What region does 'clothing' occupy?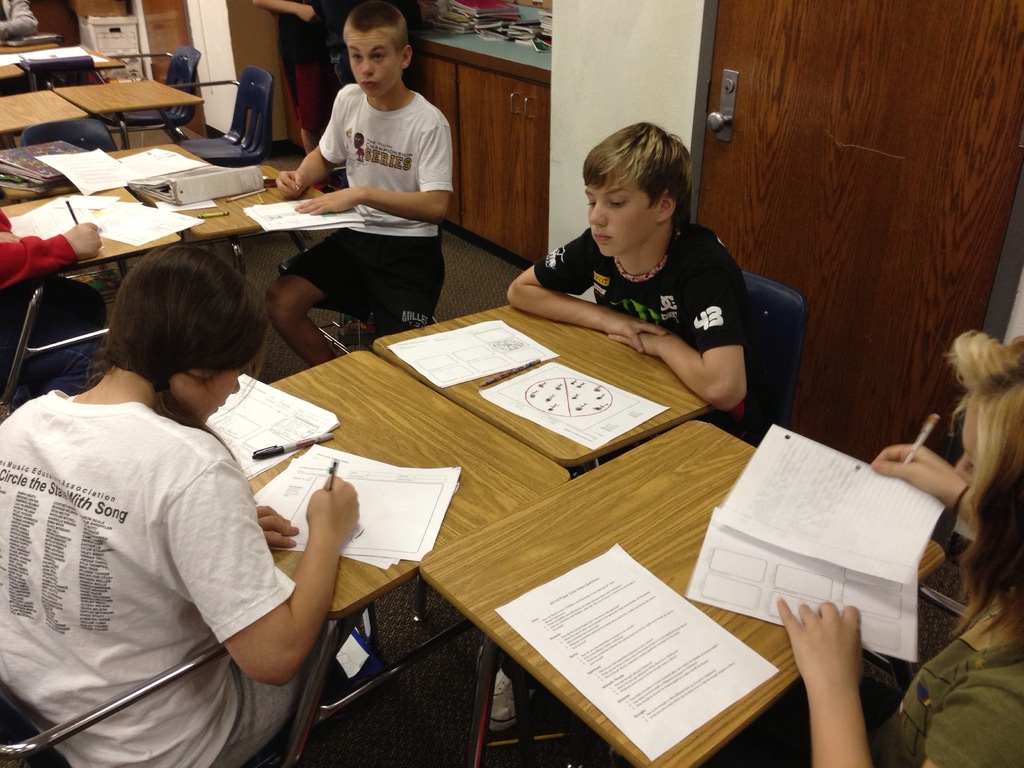
[0,0,40,42].
